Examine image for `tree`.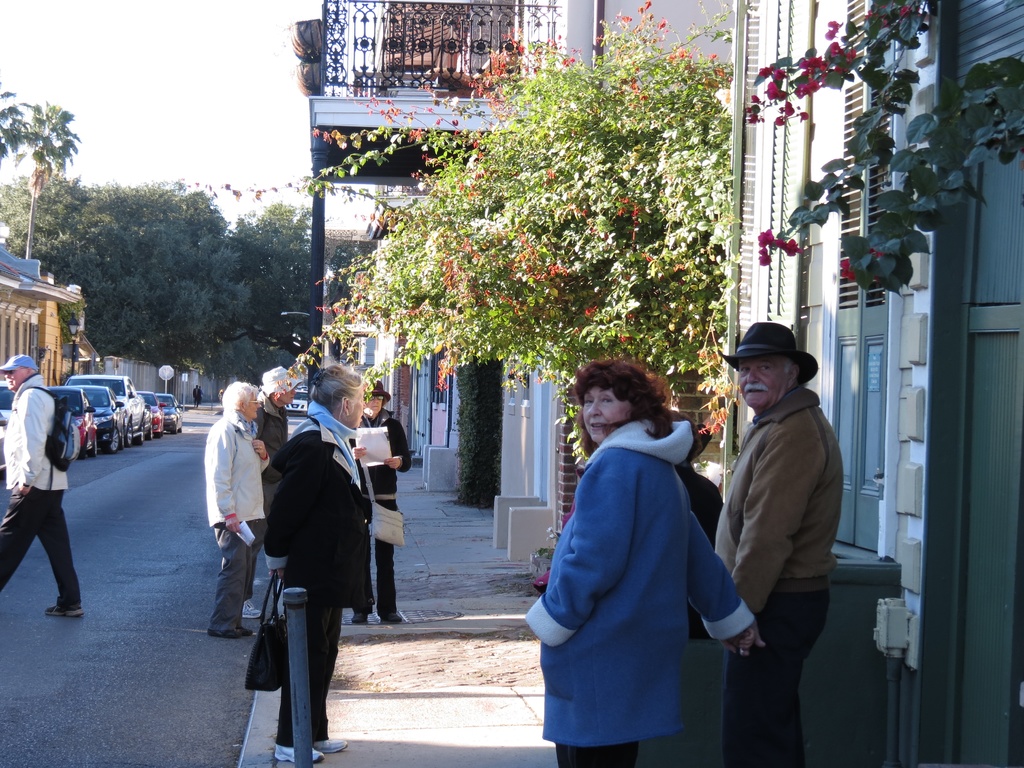
Examination result: x1=218 y1=185 x2=330 y2=406.
